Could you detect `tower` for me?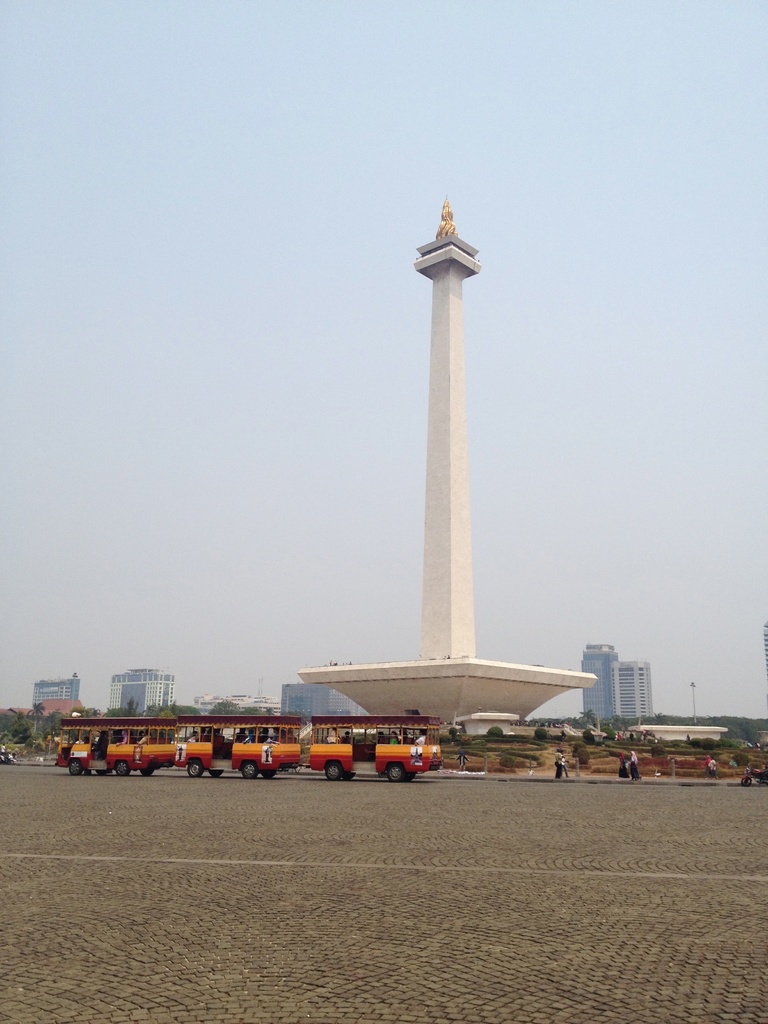
Detection result: [308, 671, 365, 720].
